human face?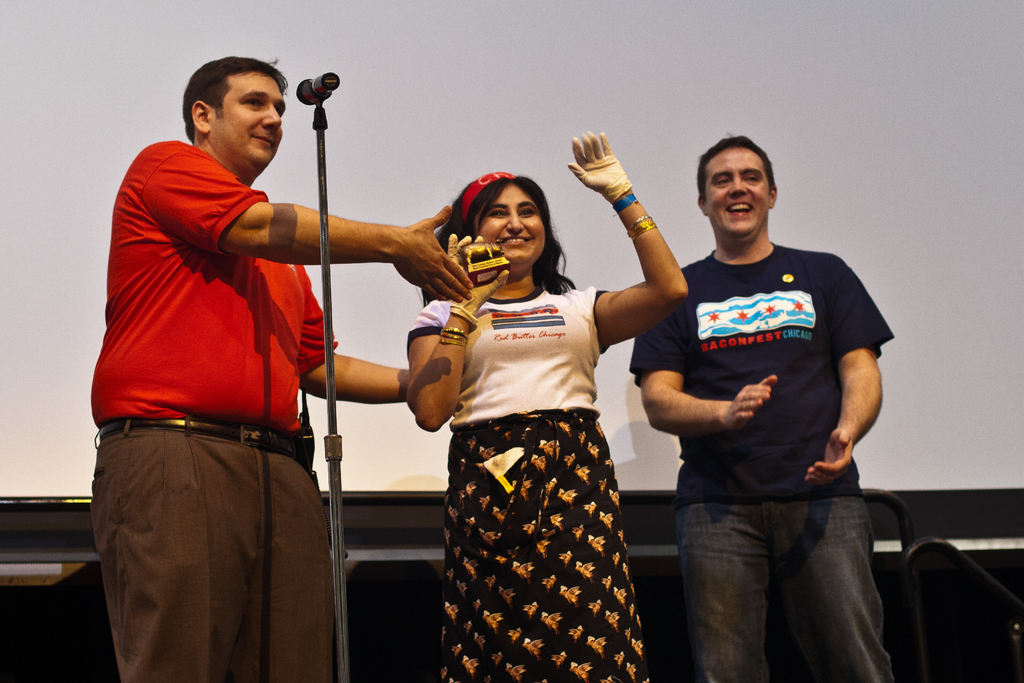
<bbox>700, 147, 771, 235</bbox>
